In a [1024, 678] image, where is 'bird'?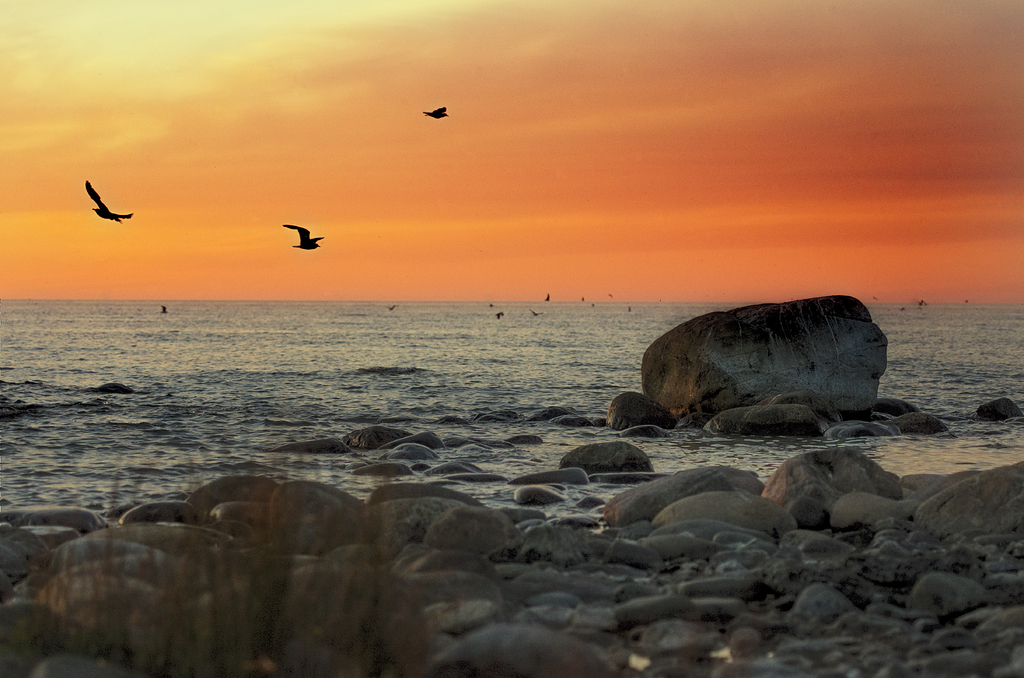
(x1=158, y1=301, x2=168, y2=313).
